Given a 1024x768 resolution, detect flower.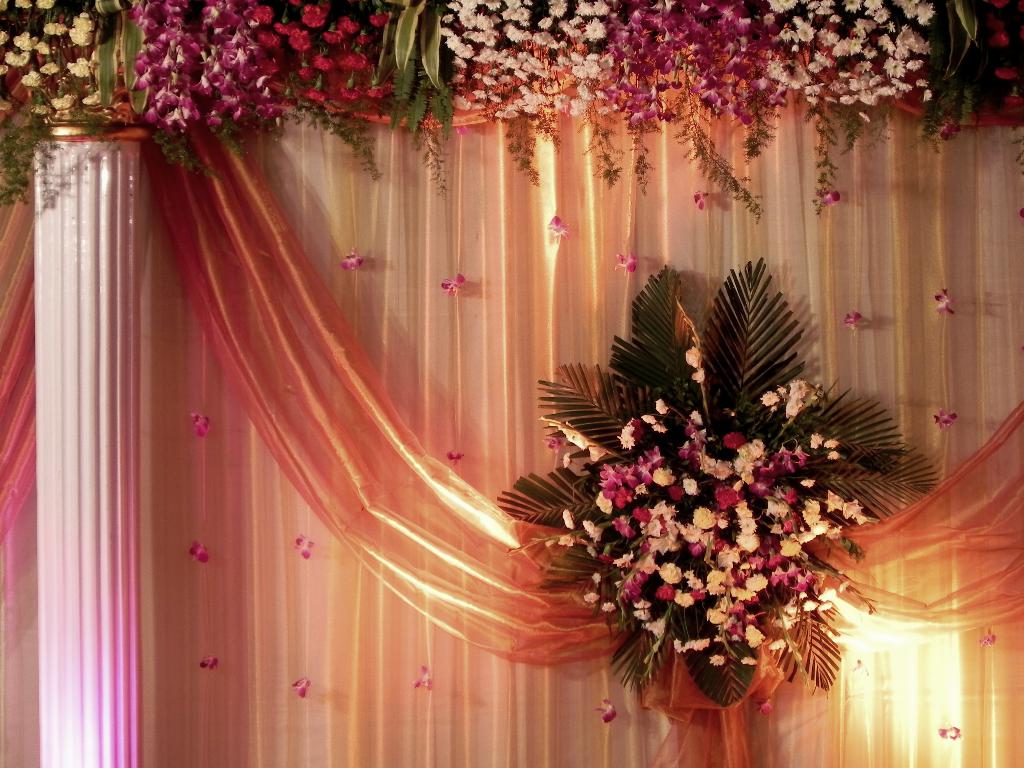
detection(440, 275, 467, 296).
